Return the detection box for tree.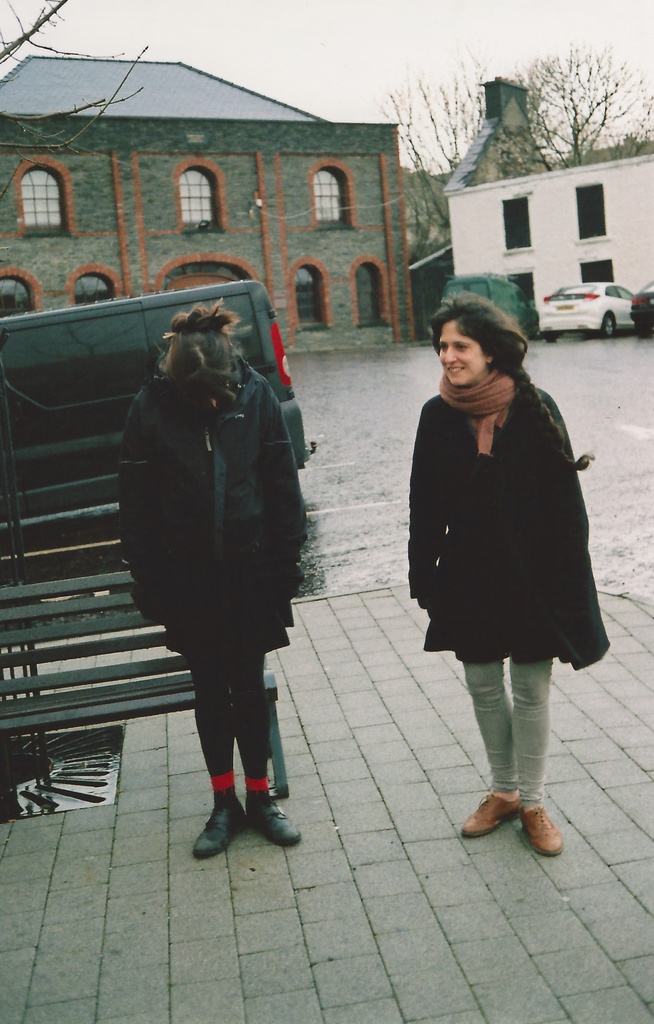
[x1=538, y1=34, x2=636, y2=162].
